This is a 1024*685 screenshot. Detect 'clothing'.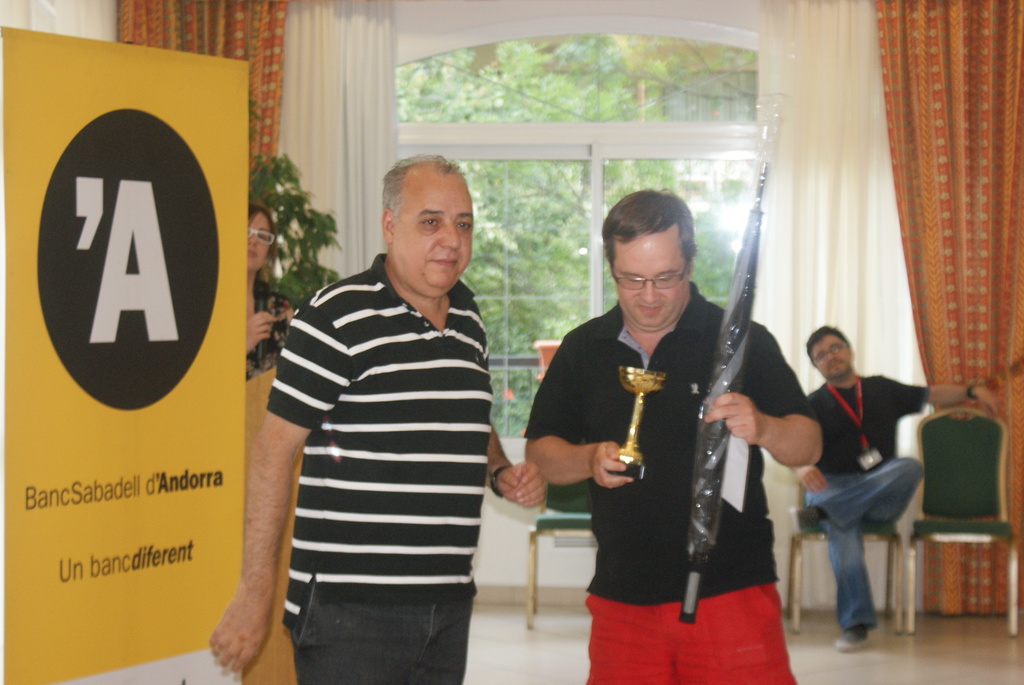
x1=525 y1=286 x2=820 y2=684.
